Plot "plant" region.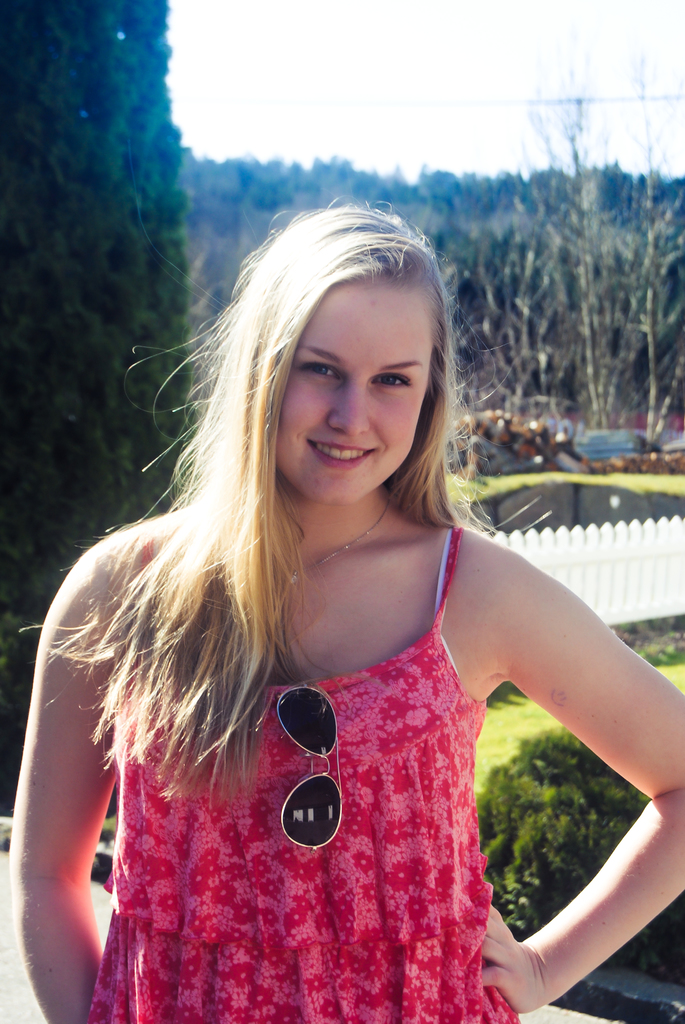
Plotted at (x1=475, y1=722, x2=684, y2=972).
